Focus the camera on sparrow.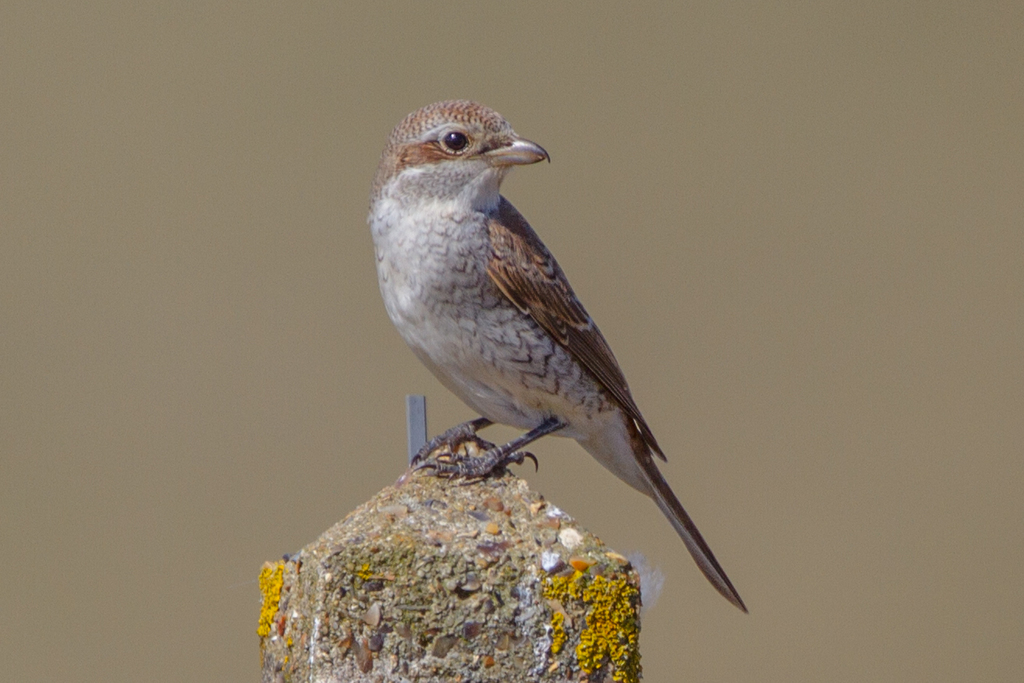
Focus region: rect(364, 93, 748, 616).
